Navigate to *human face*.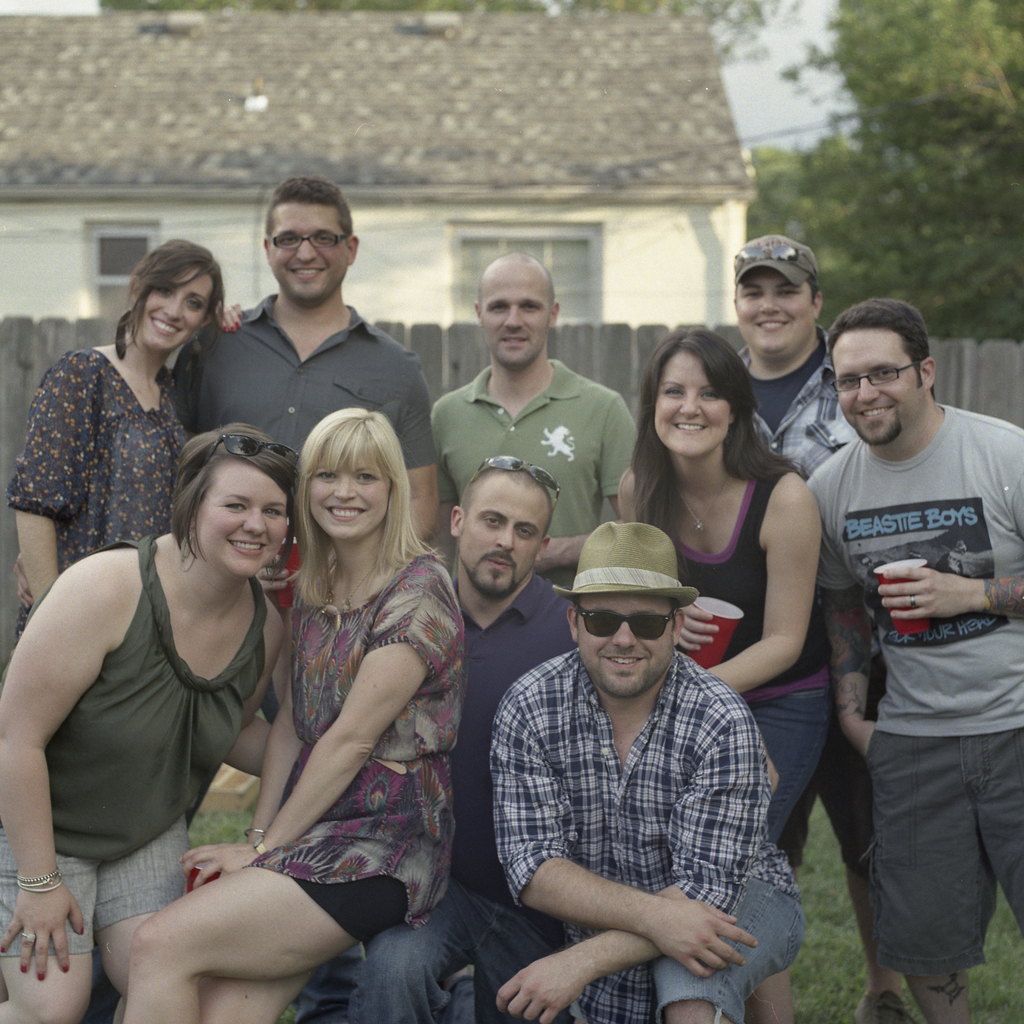
Navigation target: l=273, t=202, r=351, b=294.
